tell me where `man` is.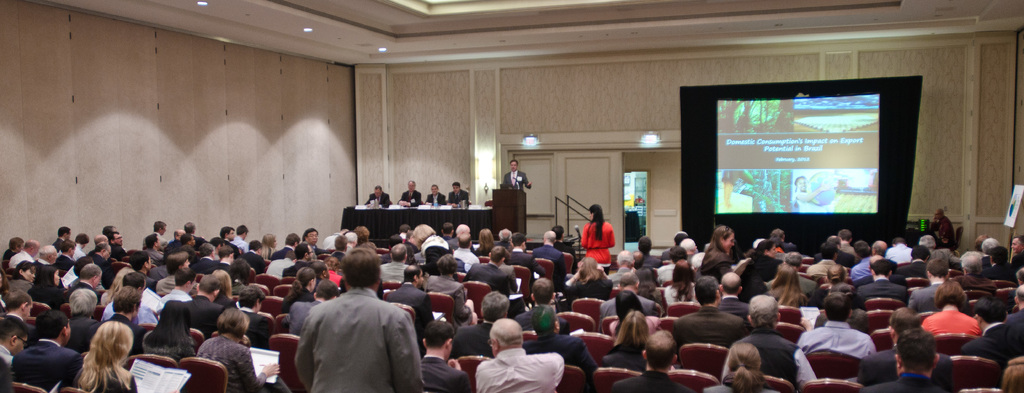
`man` is at [531, 230, 569, 295].
